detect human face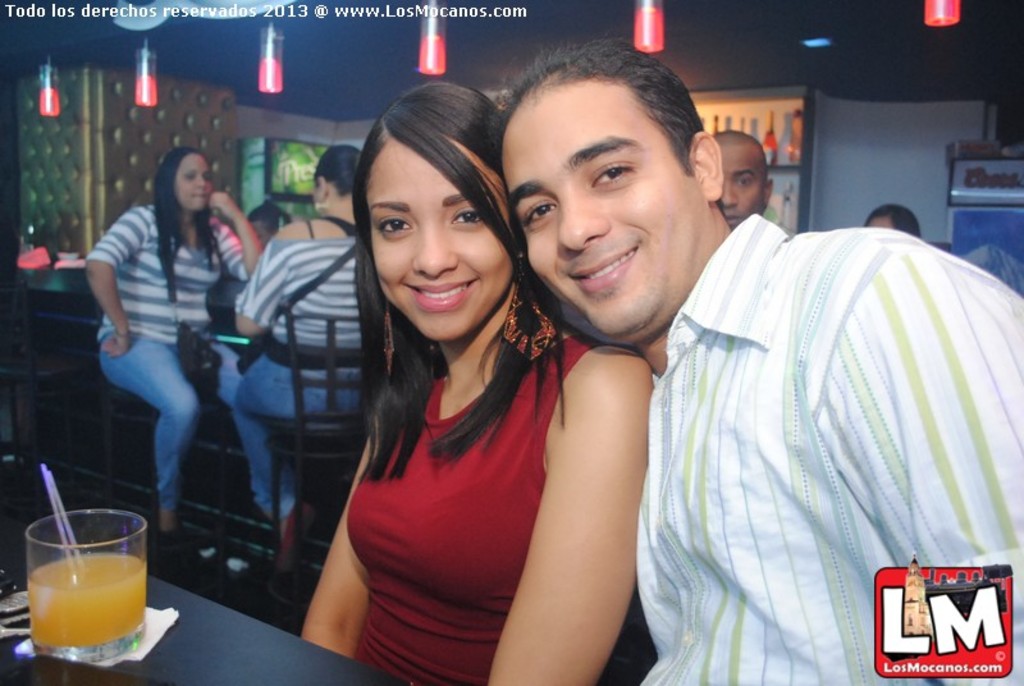
bbox=(365, 137, 504, 340)
